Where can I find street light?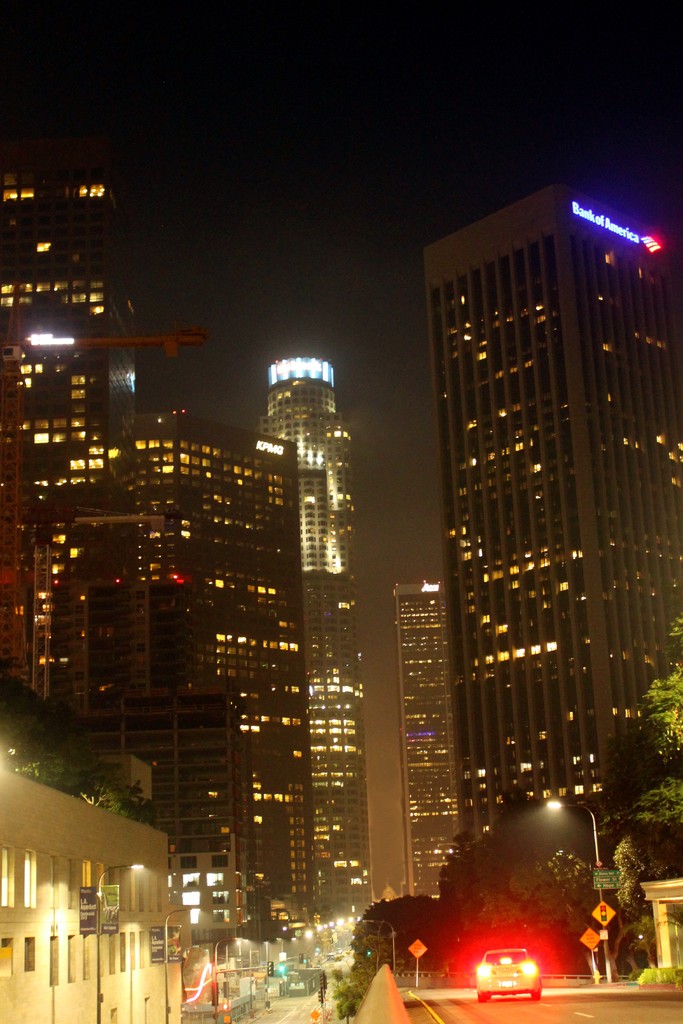
You can find it at [left=226, top=941, right=246, bottom=1000].
